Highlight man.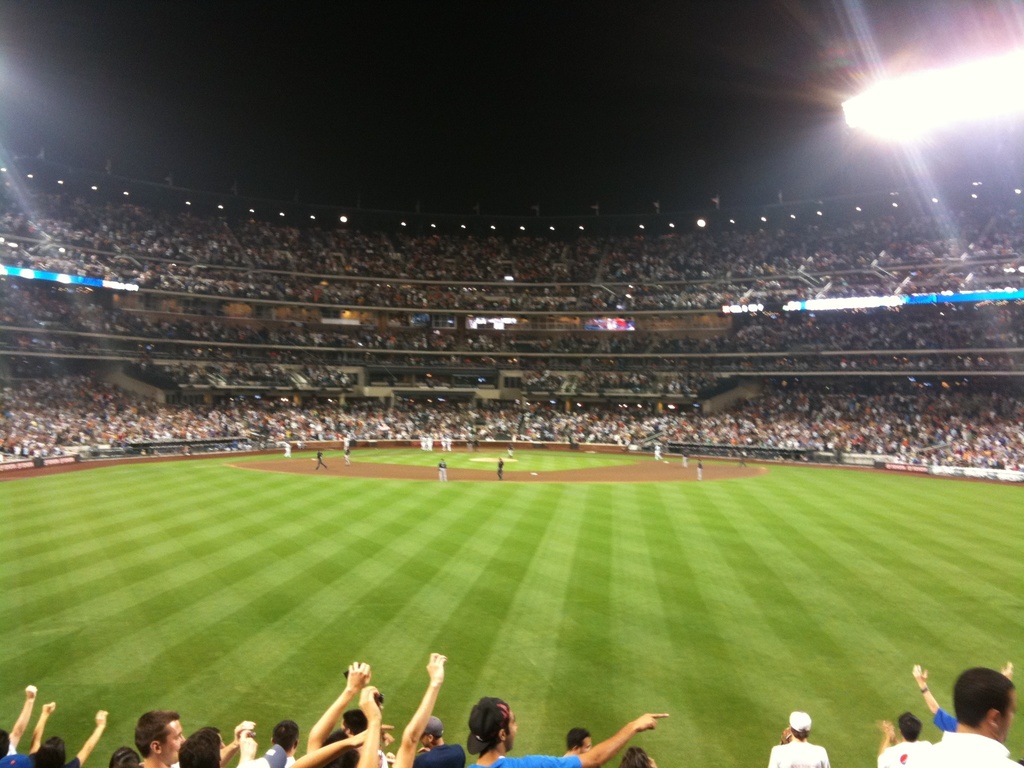
Highlighted region: {"x1": 771, "y1": 708, "x2": 831, "y2": 767}.
